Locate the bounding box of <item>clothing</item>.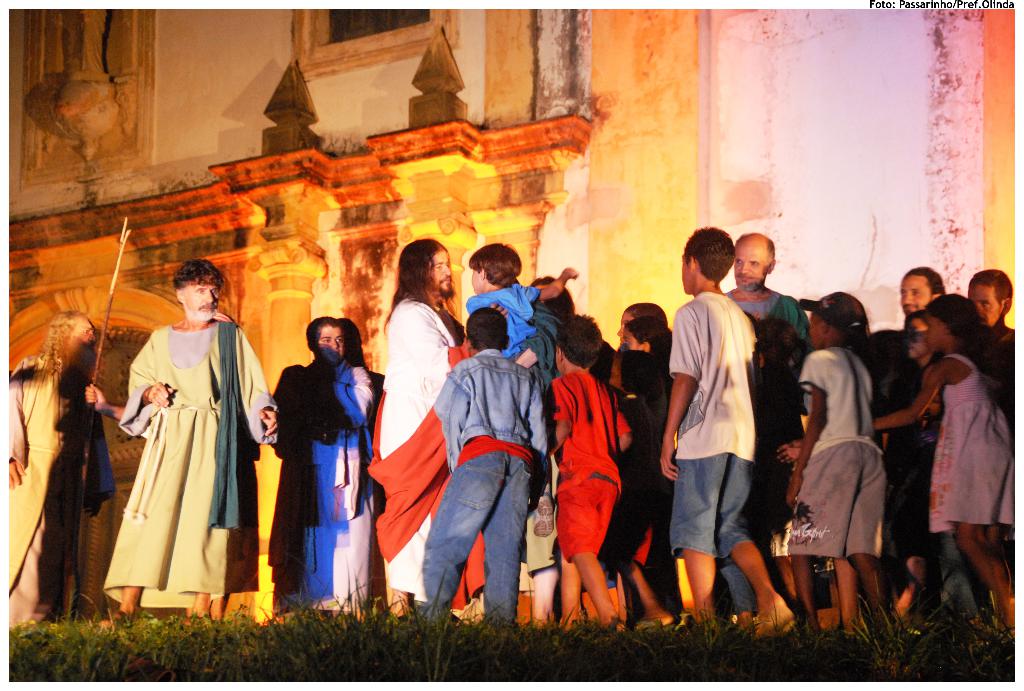
Bounding box: 876:338:940:562.
